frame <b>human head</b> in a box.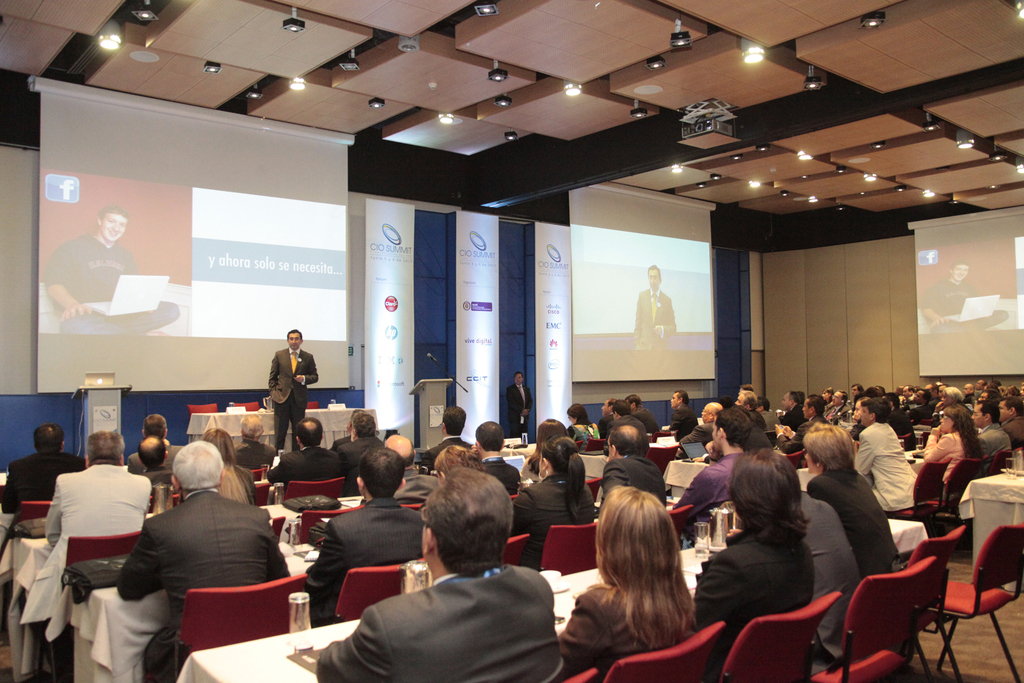
locate(755, 397, 771, 413).
